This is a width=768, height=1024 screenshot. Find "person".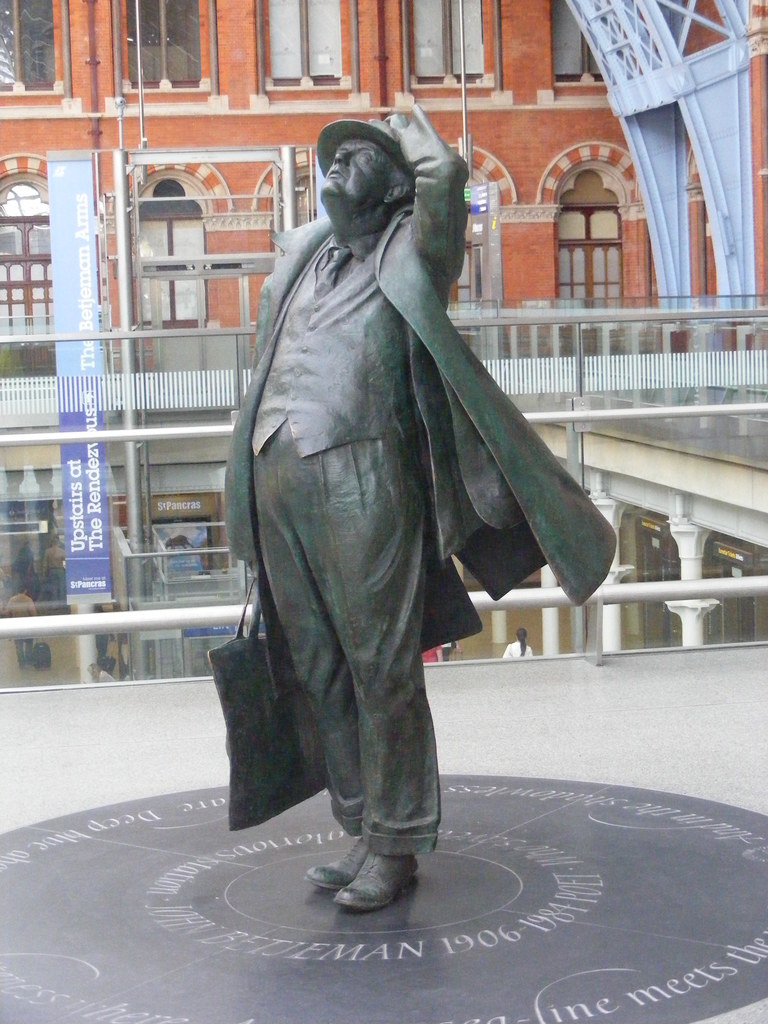
Bounding box: rect(205, 89, 474, 911).
